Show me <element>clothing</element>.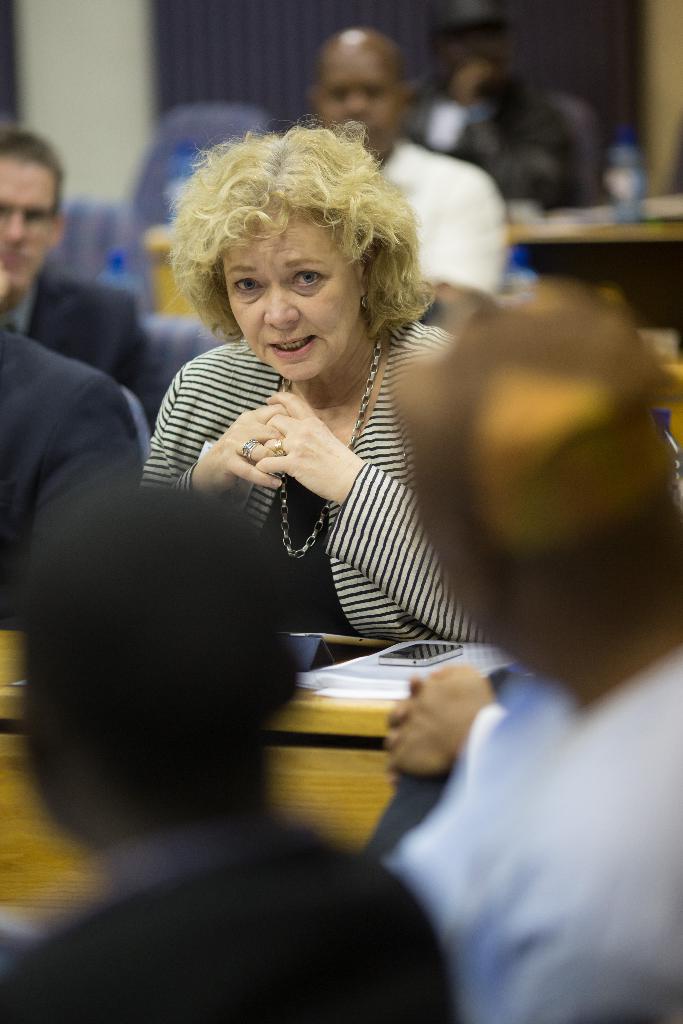
<element>clothing</element> is here: (381,138,507,295).
